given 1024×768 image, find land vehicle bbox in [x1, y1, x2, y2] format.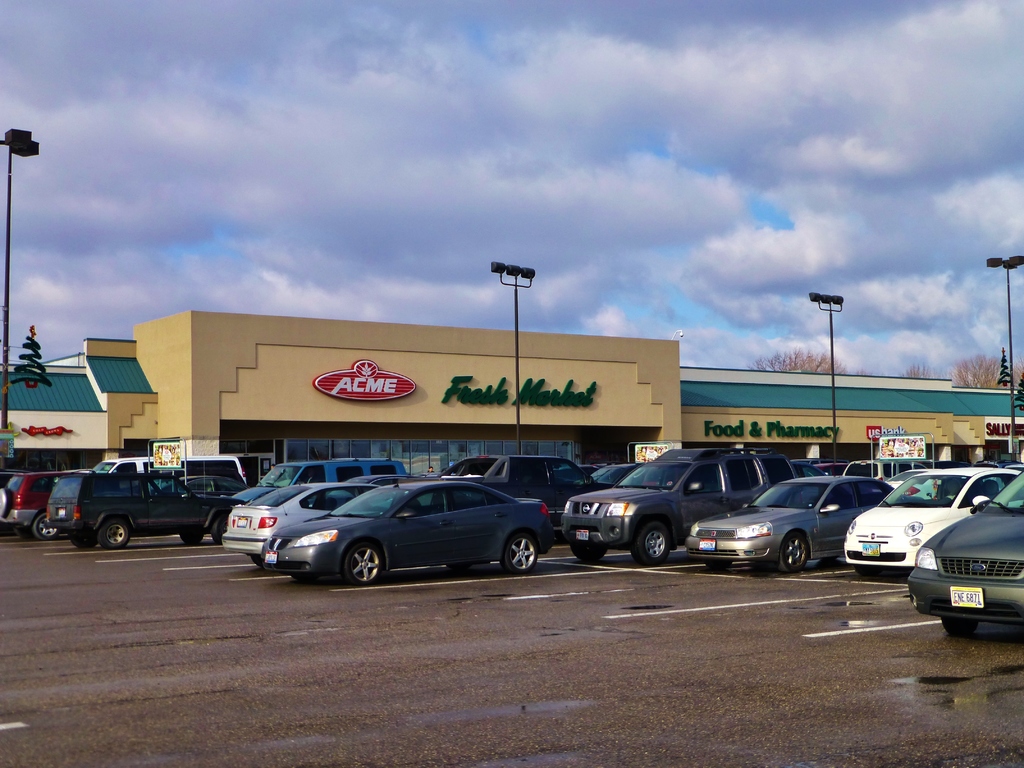
[975, 457, 1021, 489].
